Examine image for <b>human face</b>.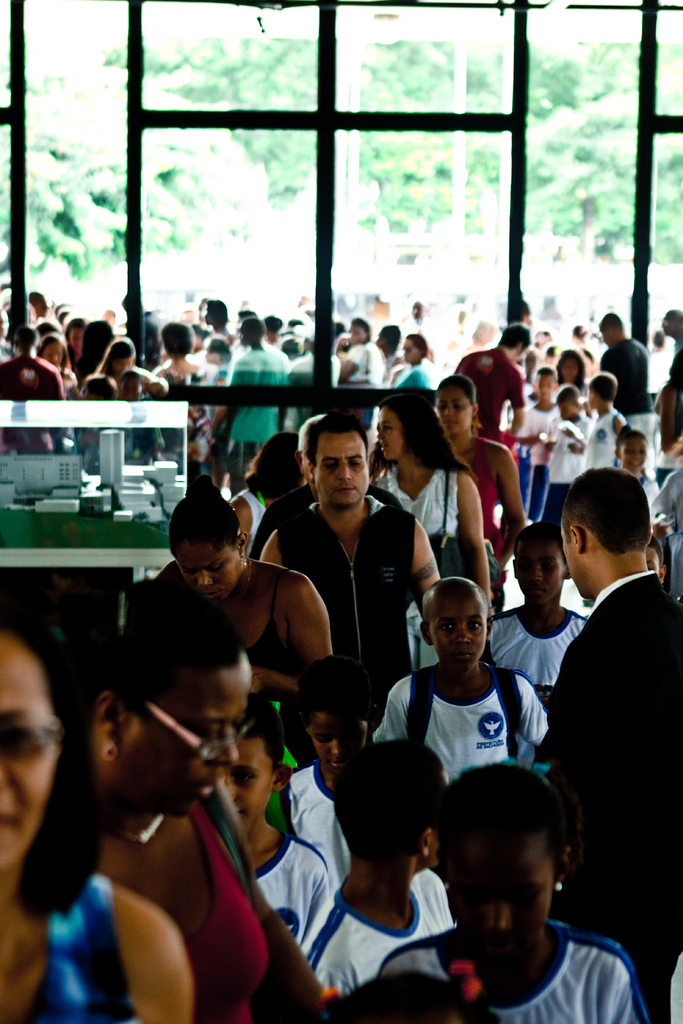
Examination result: (0, 629, 57, 874).
